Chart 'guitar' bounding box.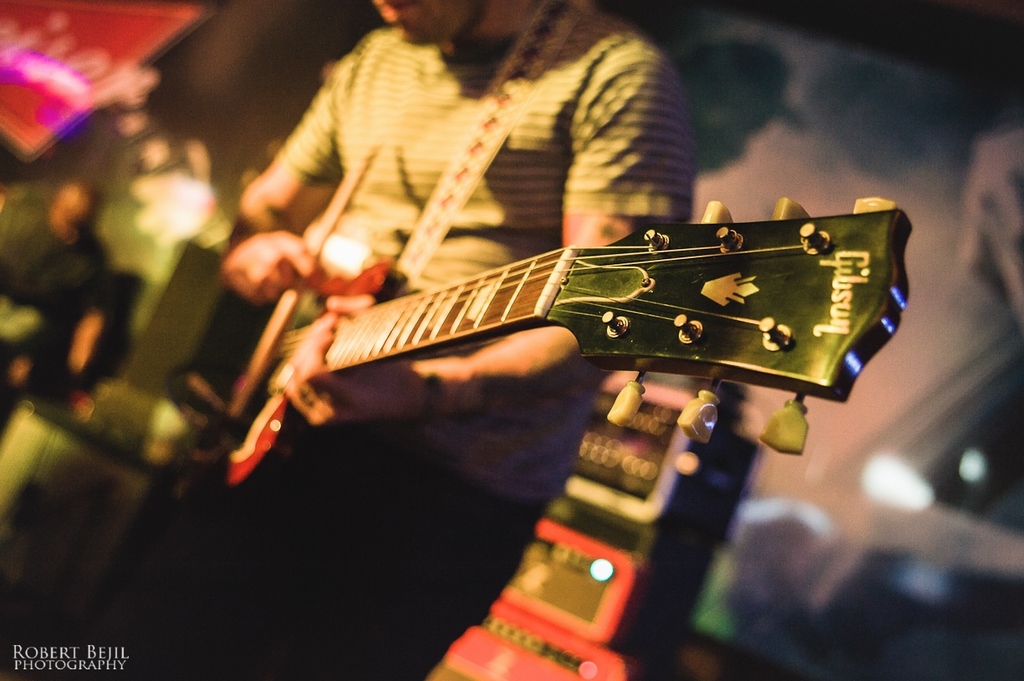
Charted: [left=163, top=199, right=935, bottom=551].
